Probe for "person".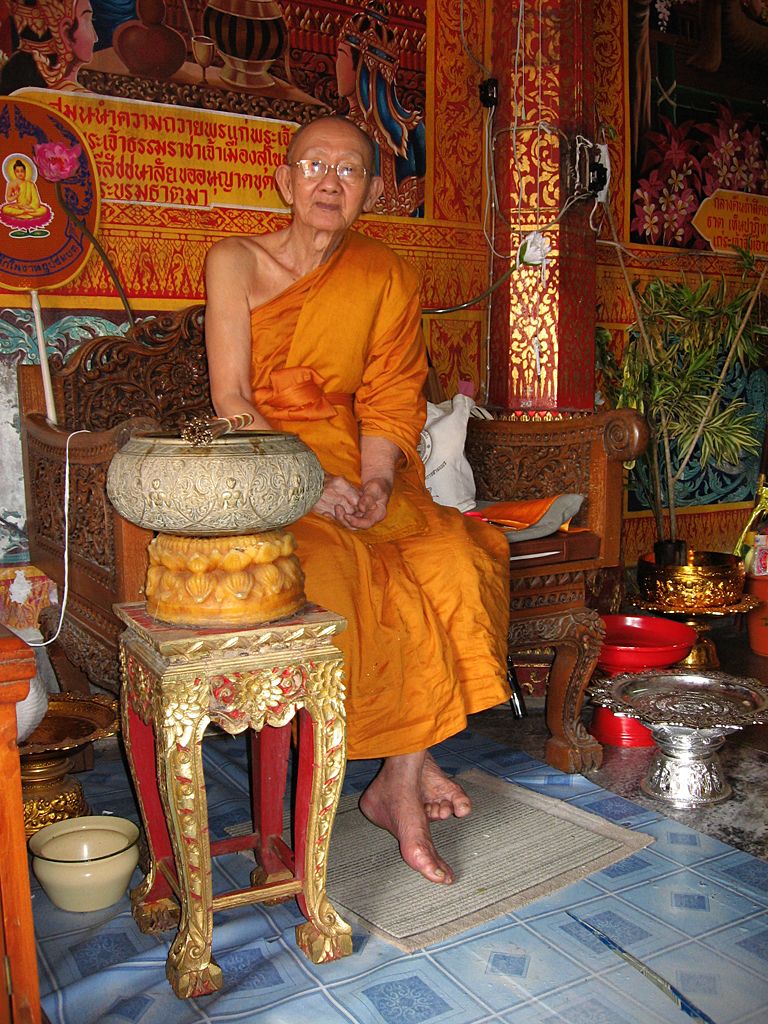
Probe result: bbox=[208, 120, 473, 746].
